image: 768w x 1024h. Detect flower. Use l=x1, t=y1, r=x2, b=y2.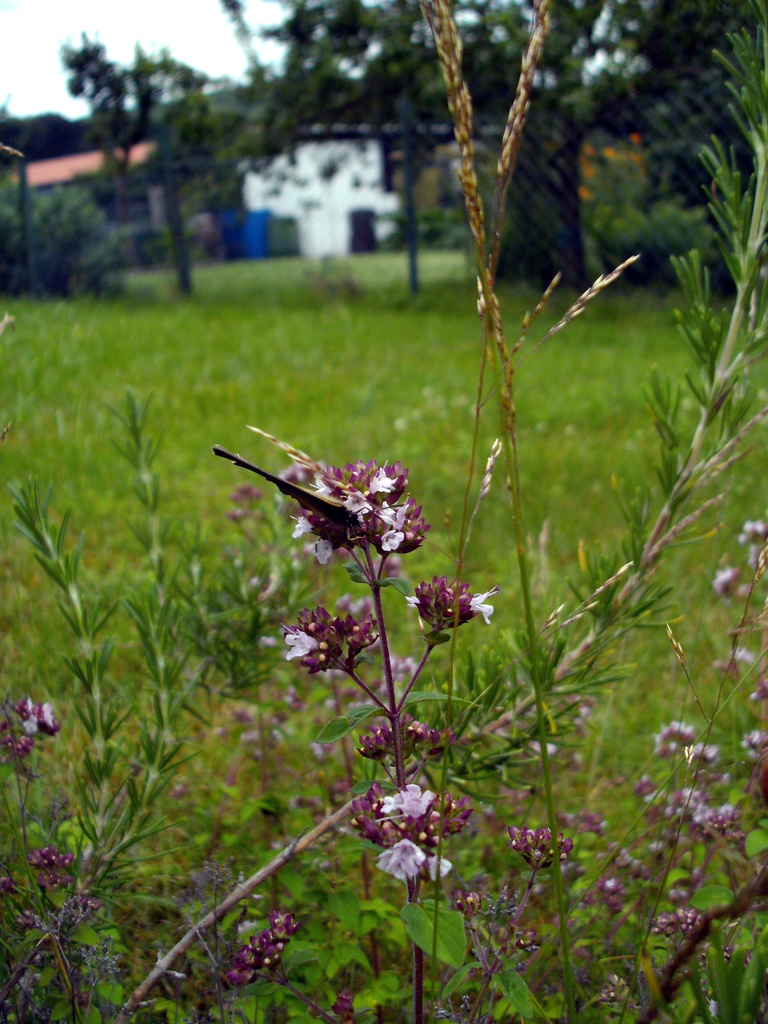
l=401, t=573, r=490, b=653.
